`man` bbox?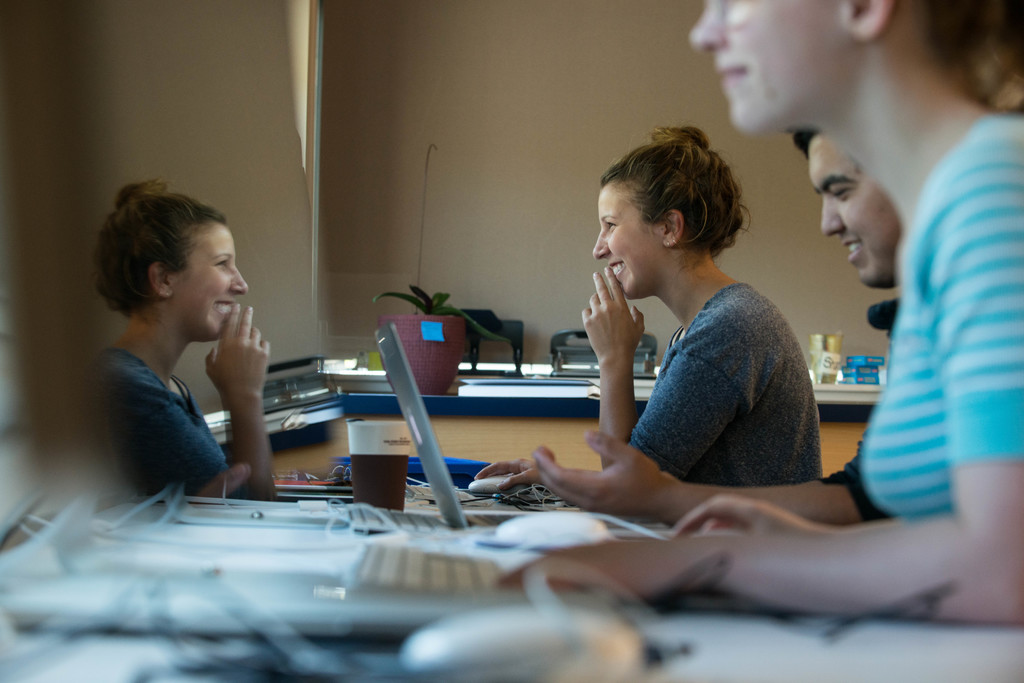
<box>531,128,904,528</box>
